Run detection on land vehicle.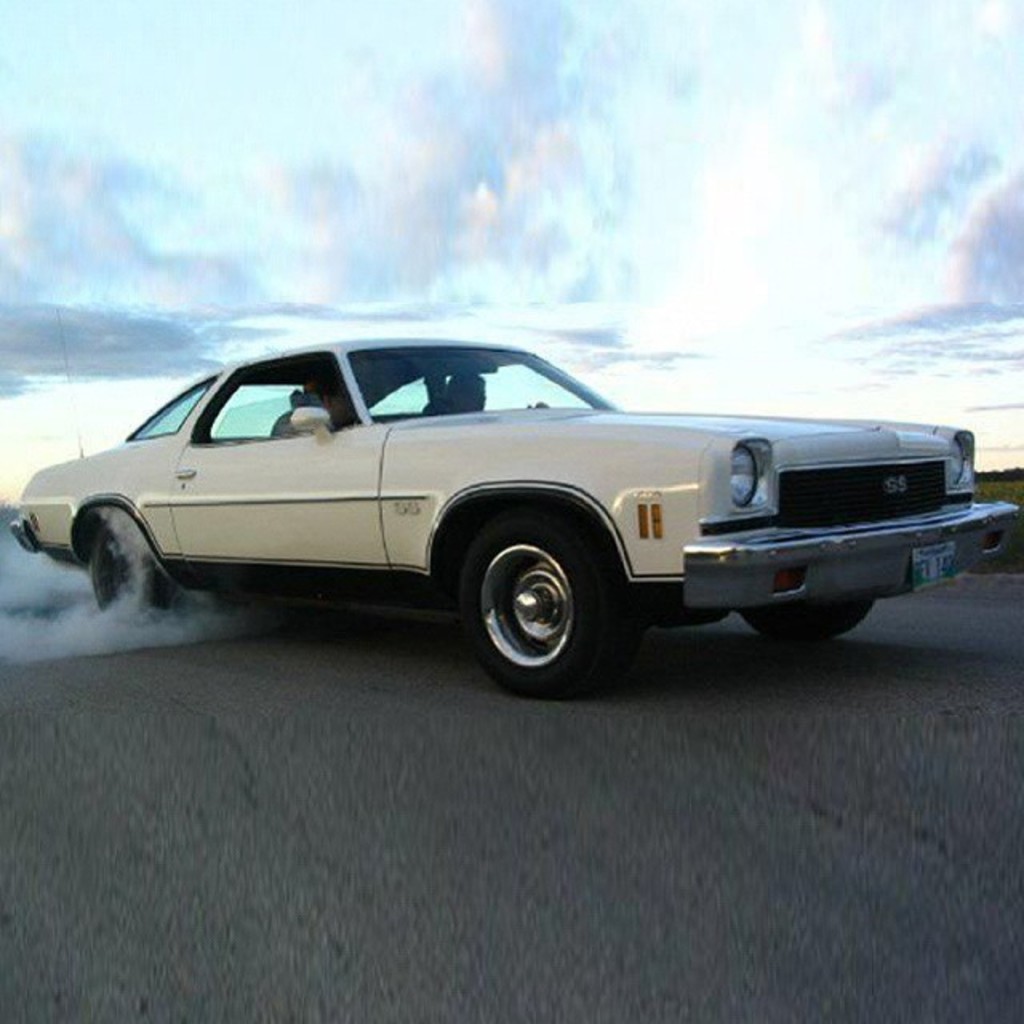
Result: bbox(18, 290, 957, 650).
